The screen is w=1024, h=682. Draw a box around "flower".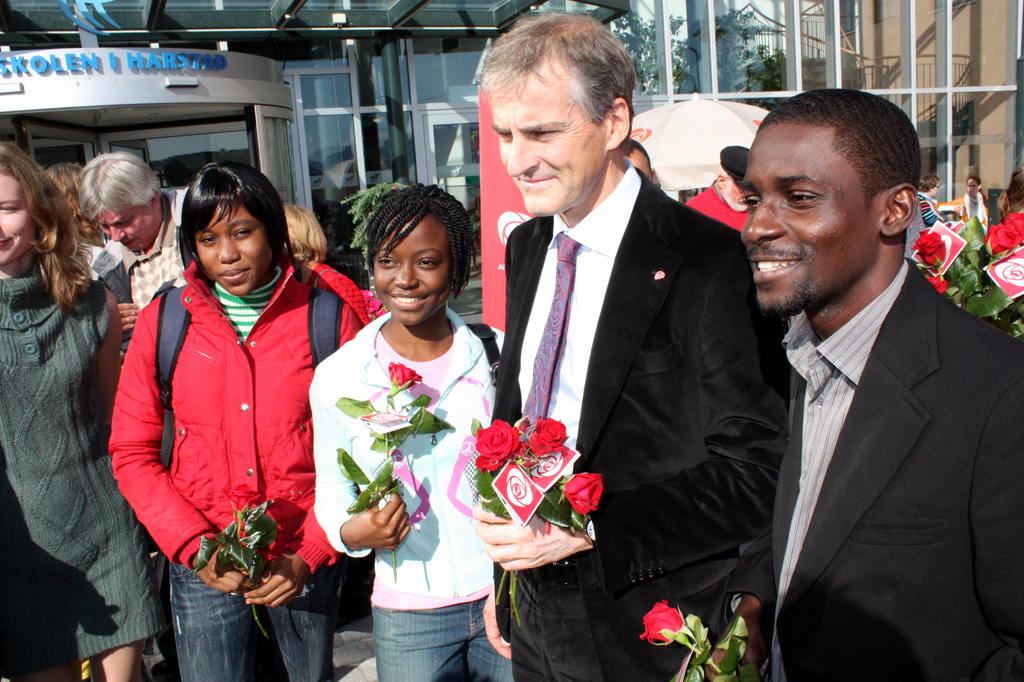
Rect(927, 277, 948, 290).
